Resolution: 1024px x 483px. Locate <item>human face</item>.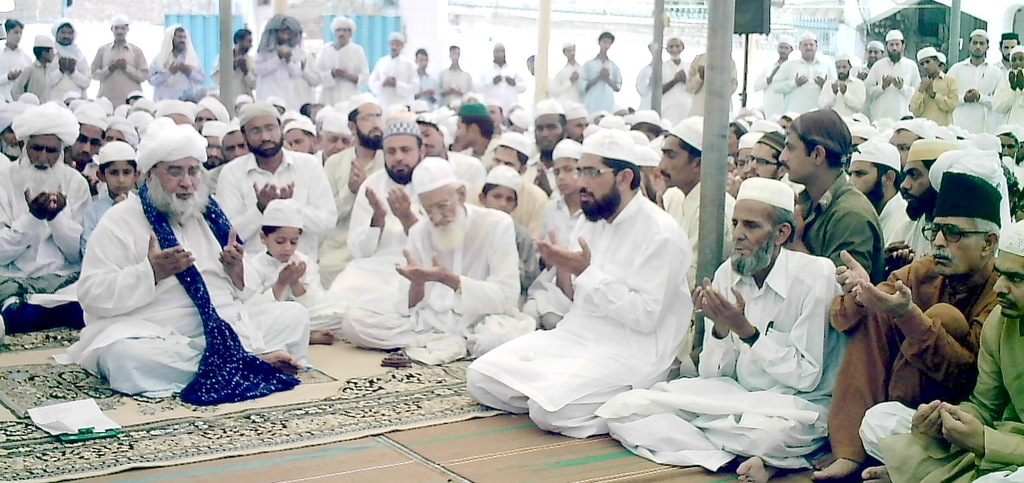
{"x1": 1013, "y1": 52, "x2": 1023, "y2": 72}.
